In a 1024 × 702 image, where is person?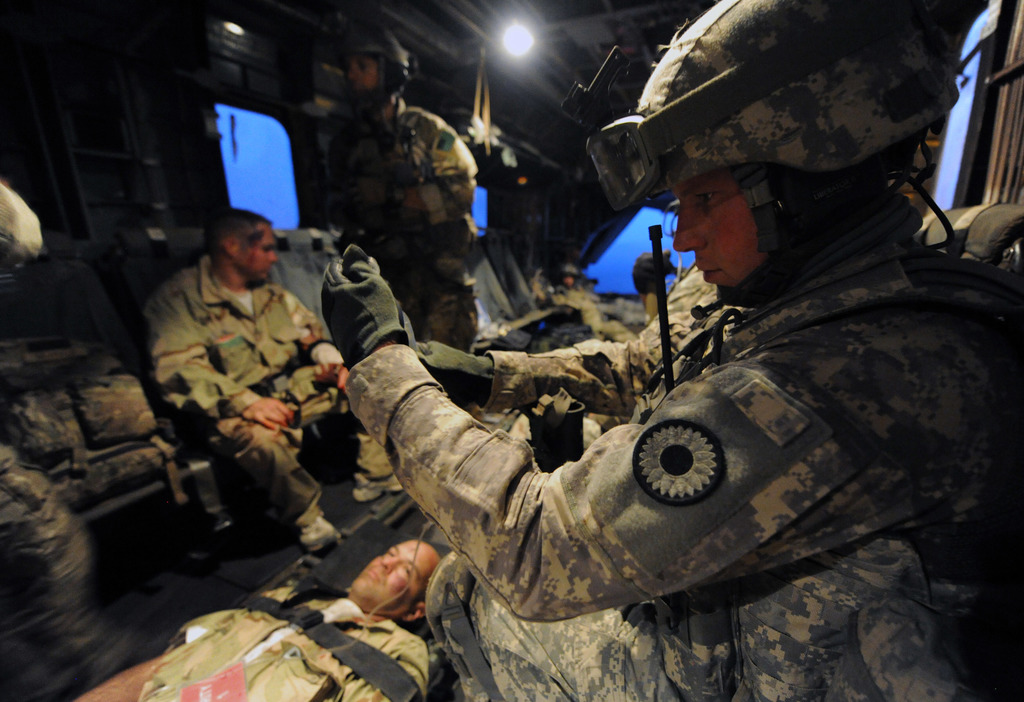
{"left": 316, "top": 134, "right": 933, "bottom": 701}.
